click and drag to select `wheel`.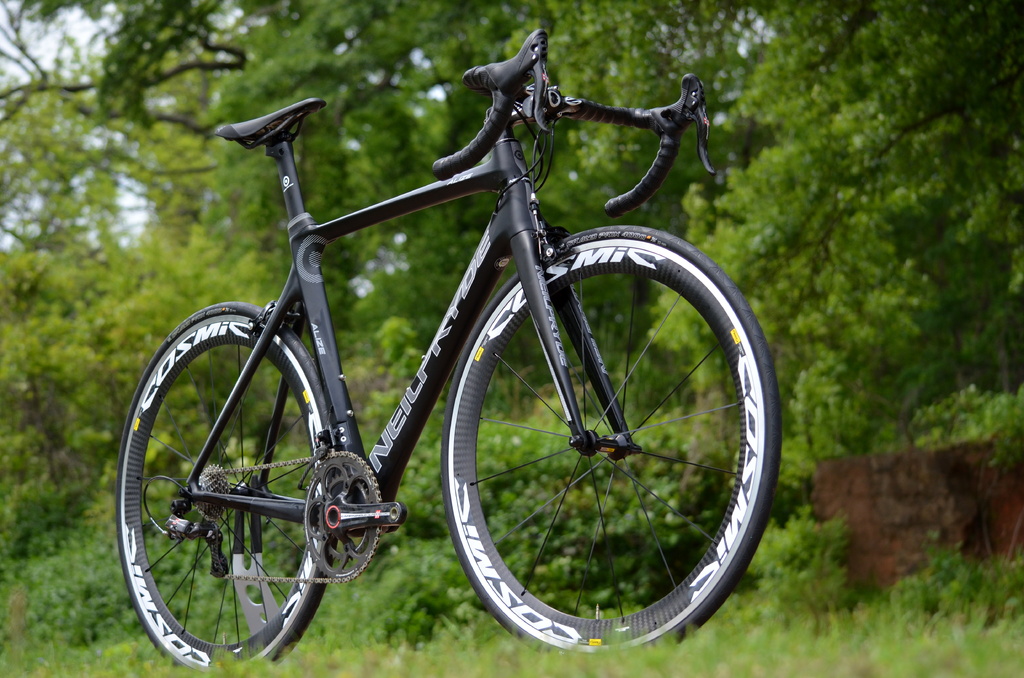
Selection: [x1=118, y1=317, x2=363, y2=659].
